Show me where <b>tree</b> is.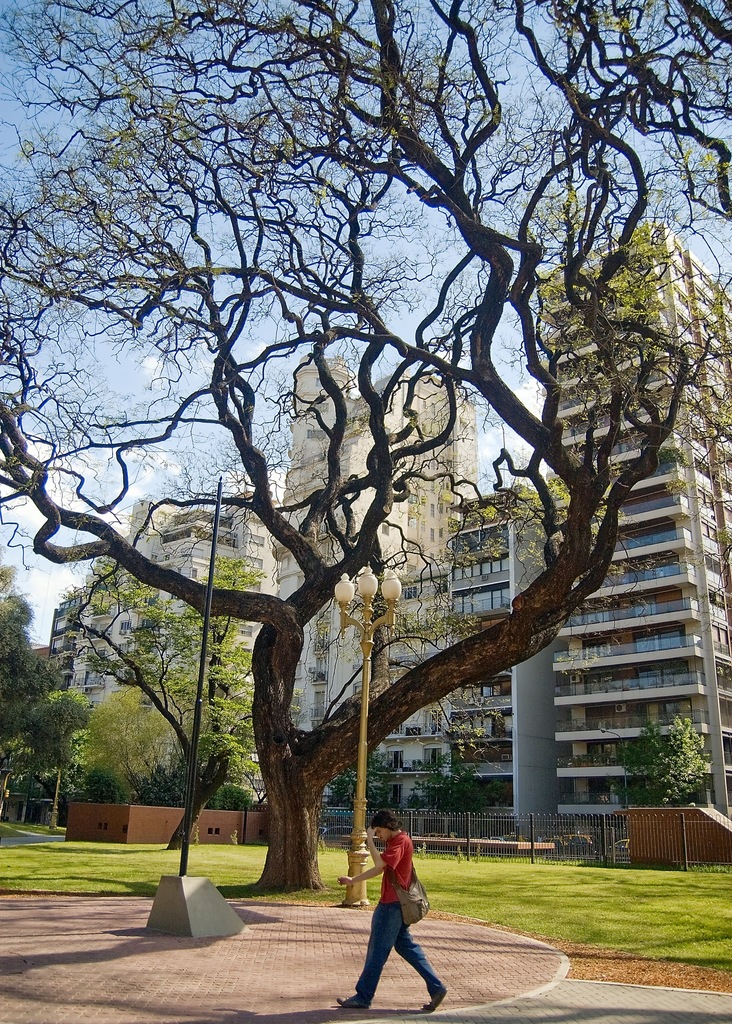
<b>tree</b> is at {"left": 61, "top": 552, "right": 306, "bottom": 851}.
